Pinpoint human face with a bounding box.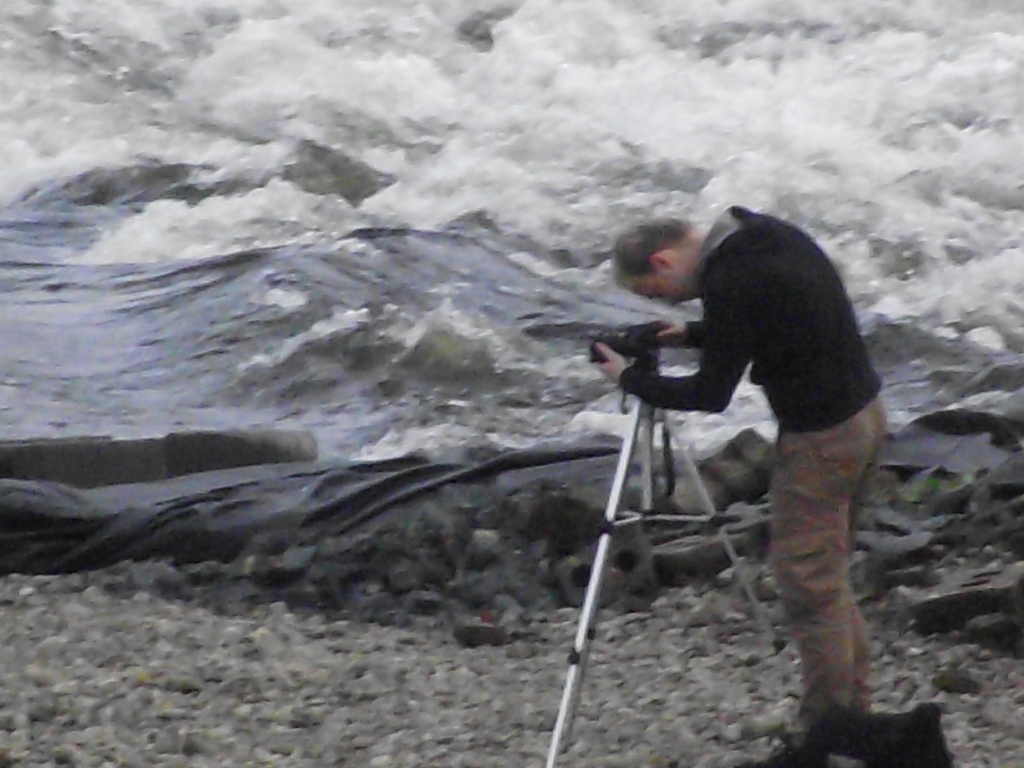
<box>628,273,687,305</box>.
